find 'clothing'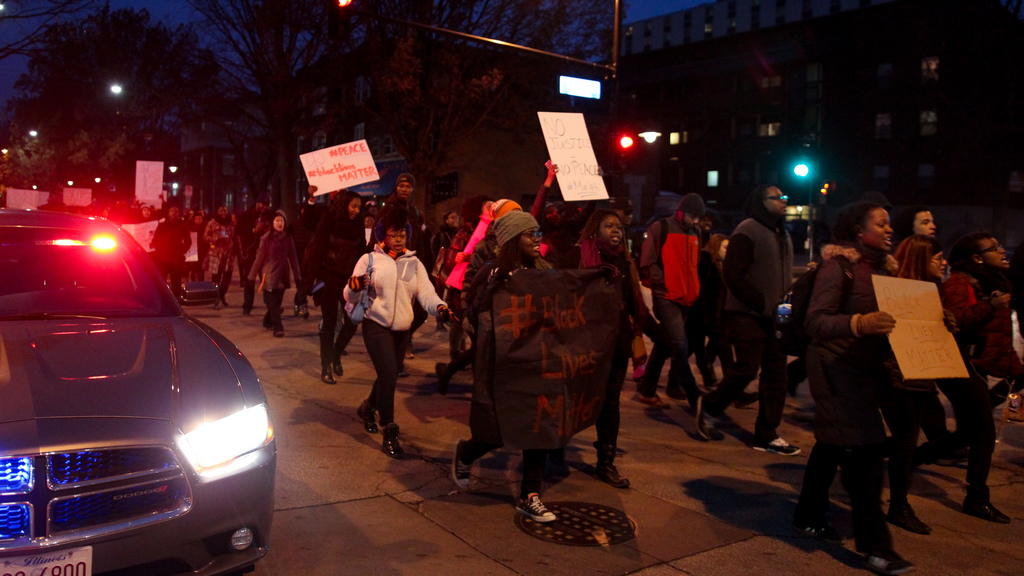
l=254, t=228, r=294, b=323
